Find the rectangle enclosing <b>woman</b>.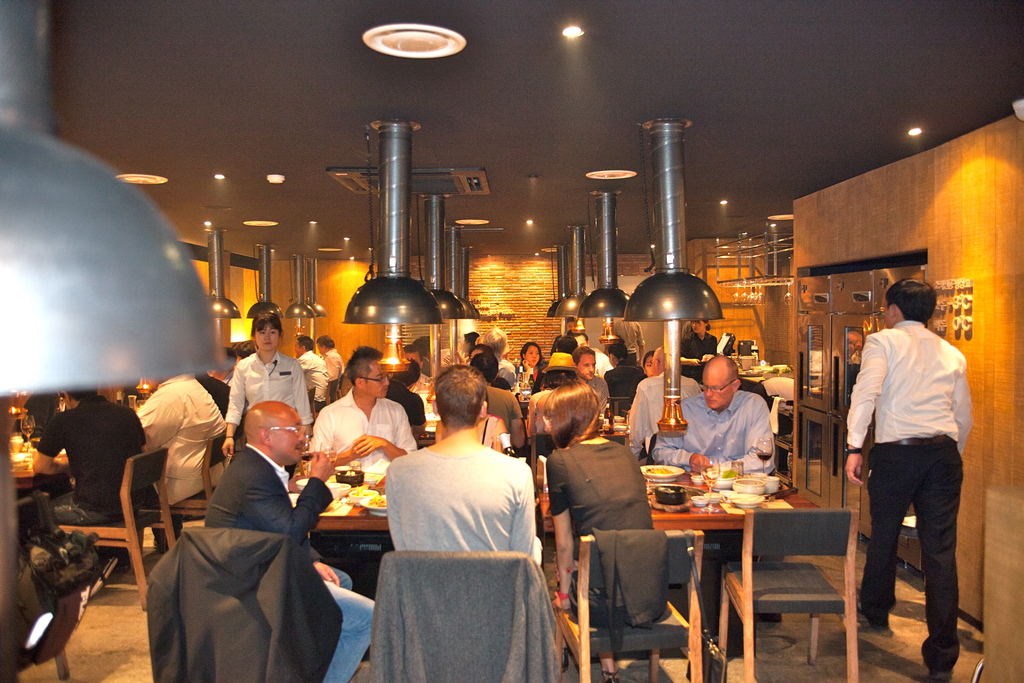
223/304/314/464.
